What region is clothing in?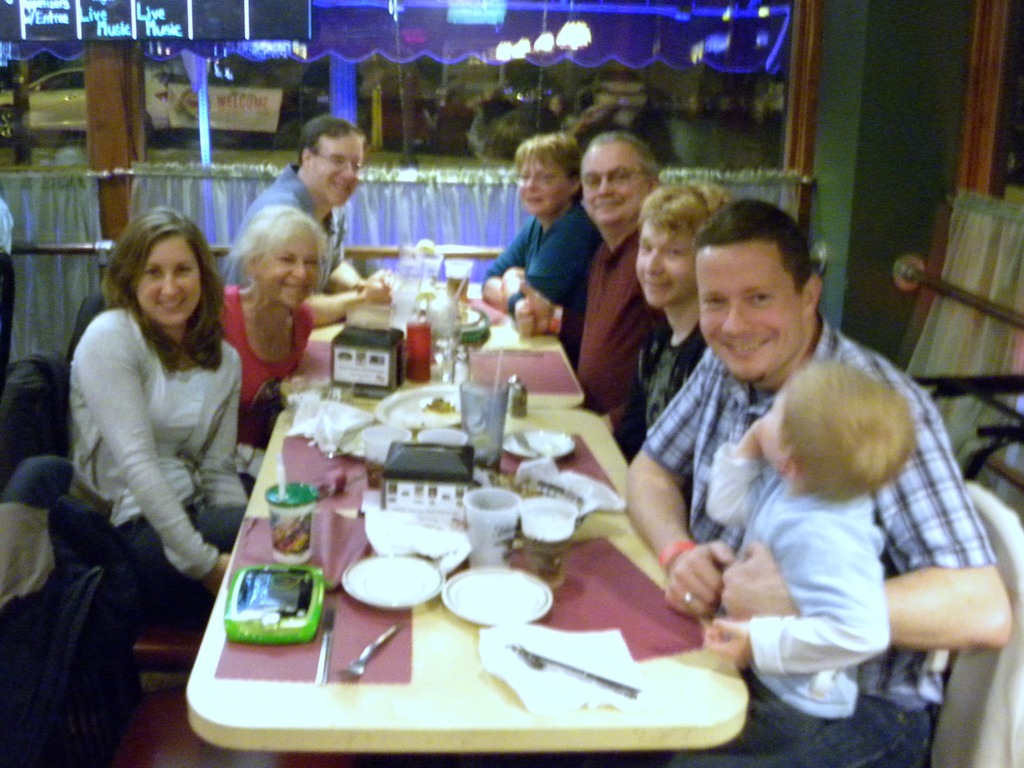
639:310:1004:703.
